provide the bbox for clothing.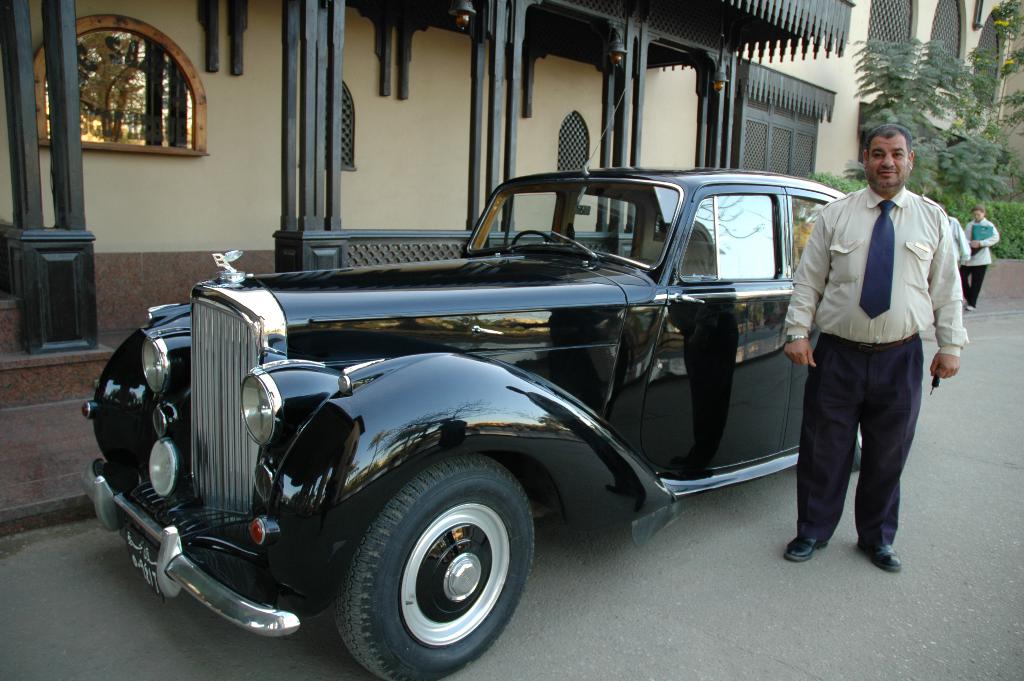
965, 215, 1000, 298.
